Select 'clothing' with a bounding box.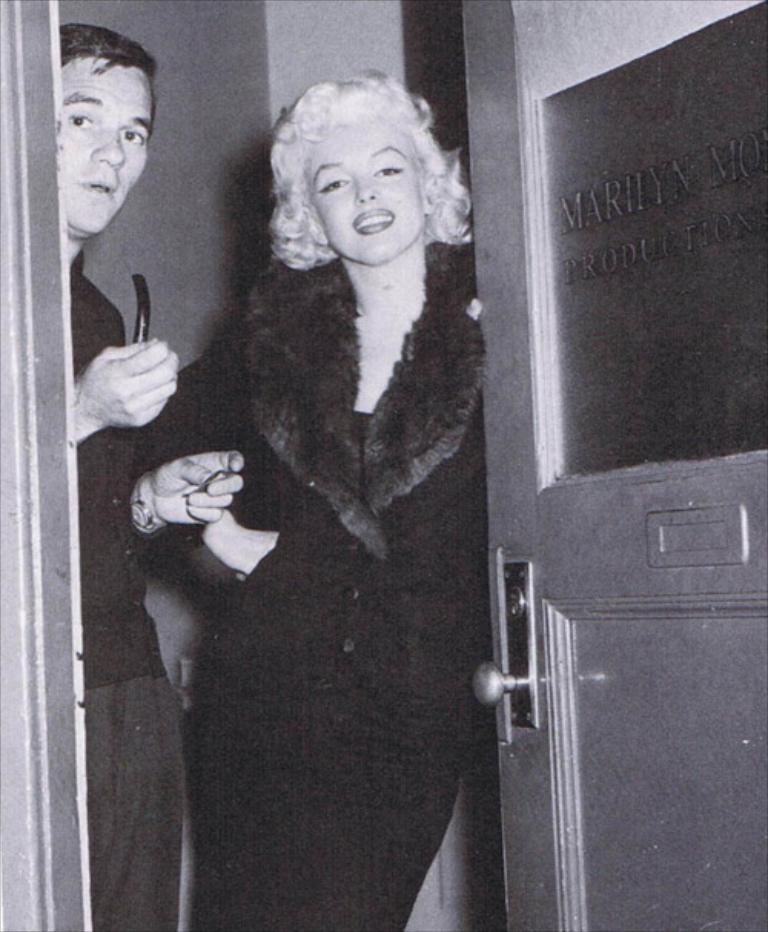
[71, 253, 186, 930].
